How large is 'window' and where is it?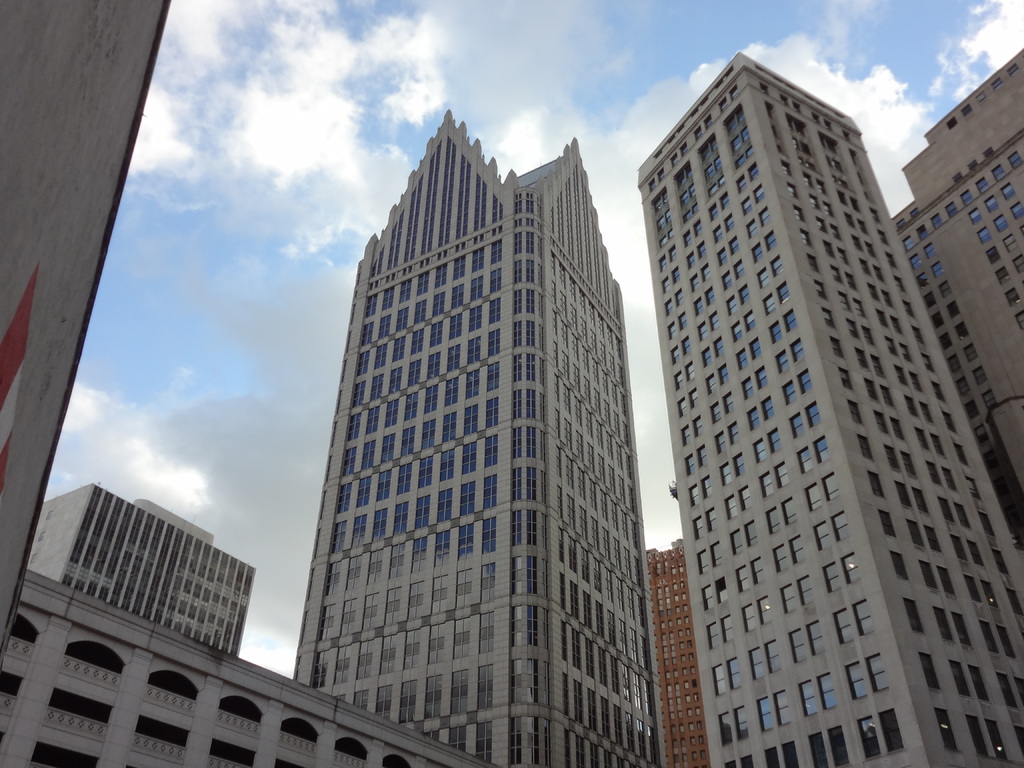
Bounding box: x1=828 y1=241 x2=838 y2=260.
